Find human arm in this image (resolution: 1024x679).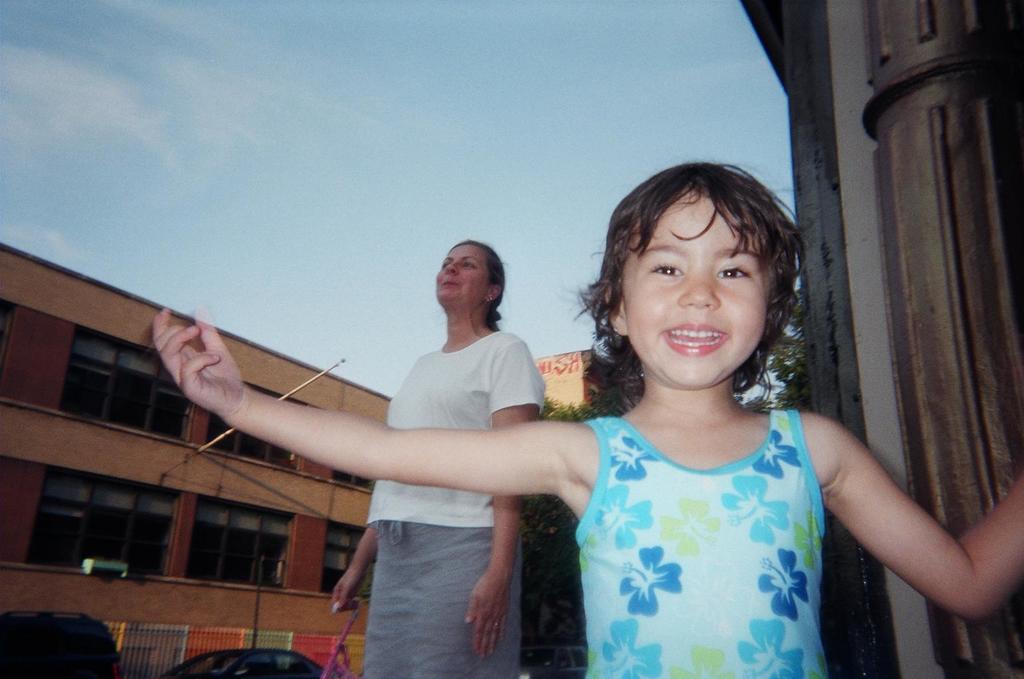
pyautogui.locateOnScreen(464, 334, 552, 664).
